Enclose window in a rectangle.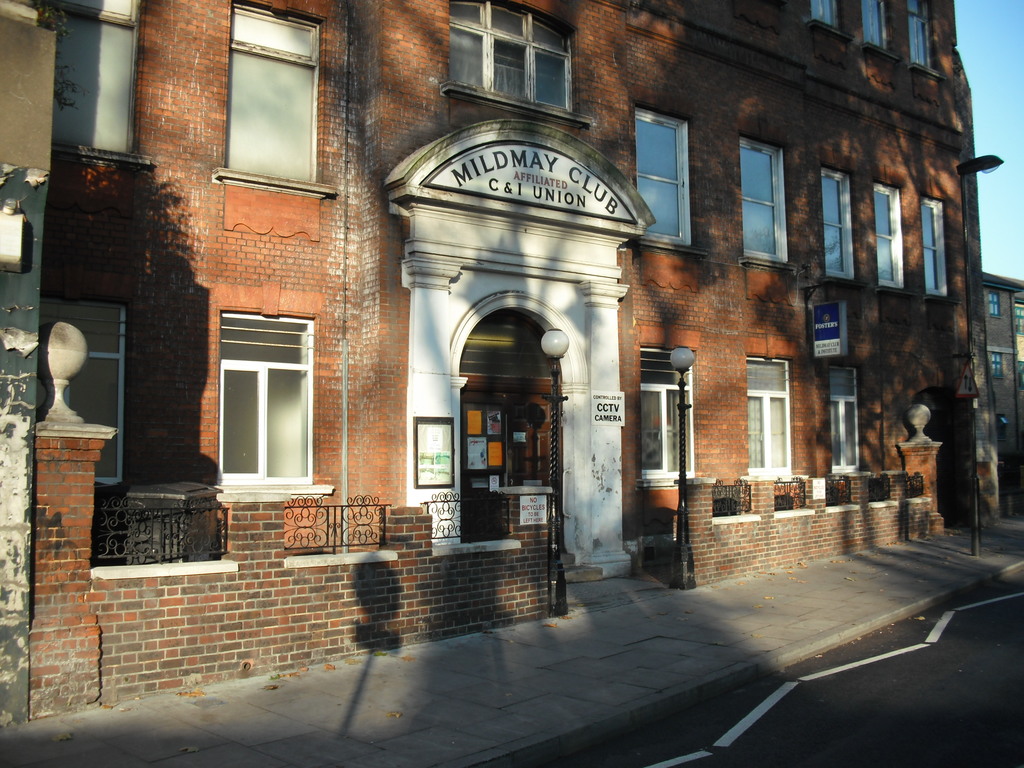
<region>34, 298, 127, 483</region>.
